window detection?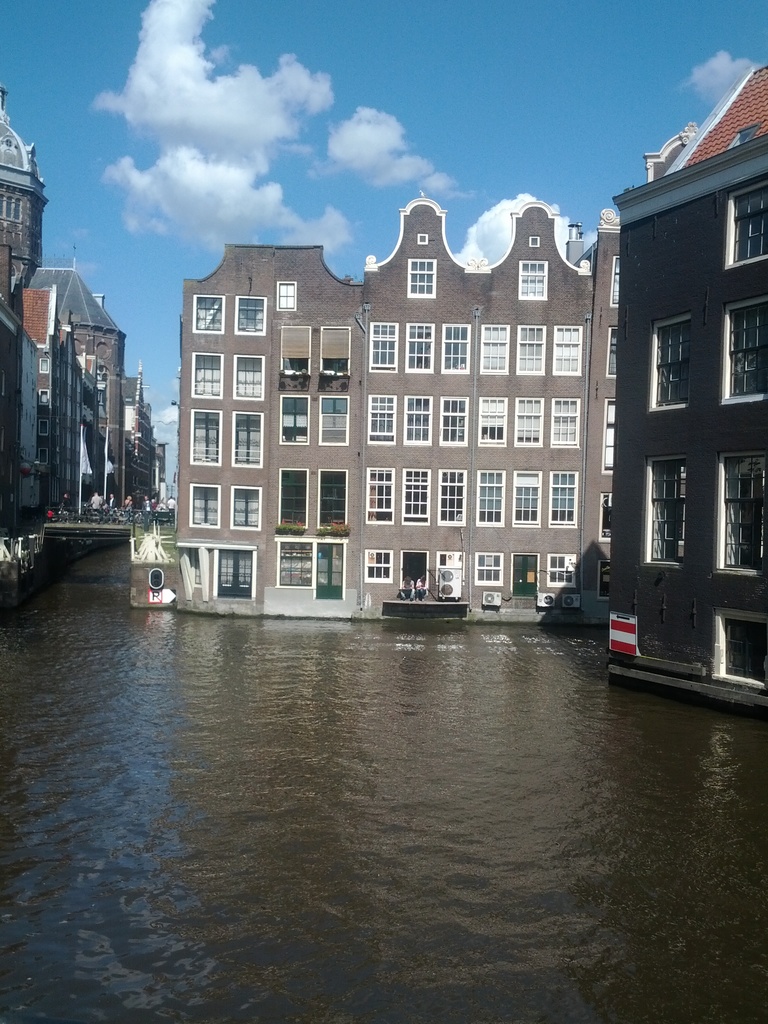
644, 450, 689, 562
